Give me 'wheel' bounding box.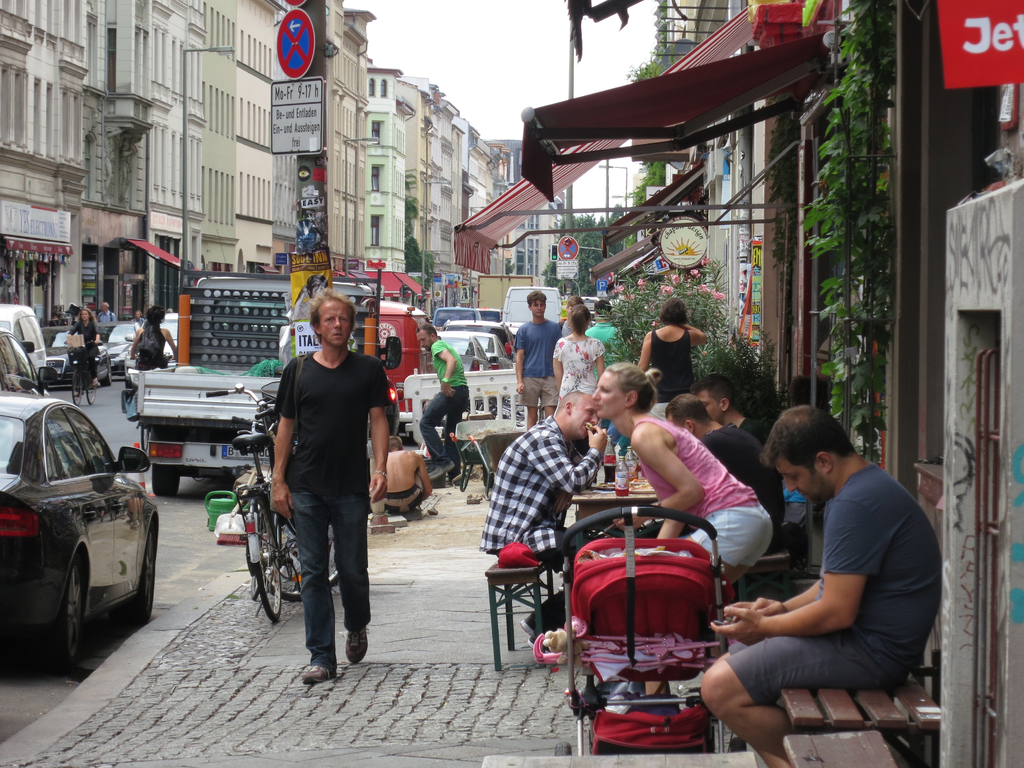
{"x1": 34, "y1": 551, "x2": 98, "y2": 657}.
